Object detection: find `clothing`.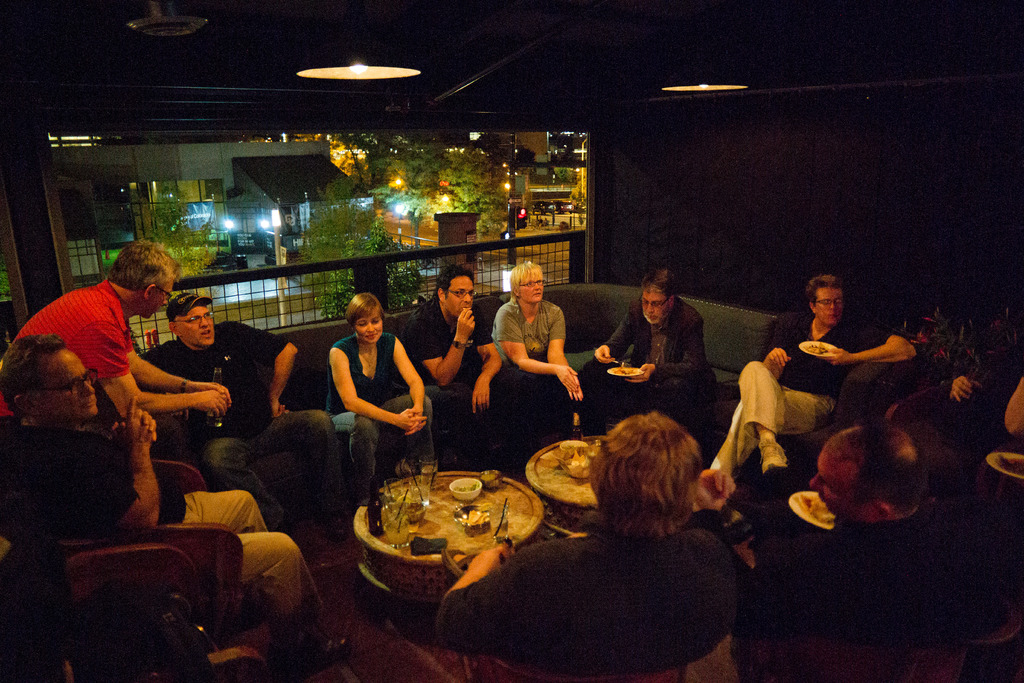
(582, 298, 706, 420).
